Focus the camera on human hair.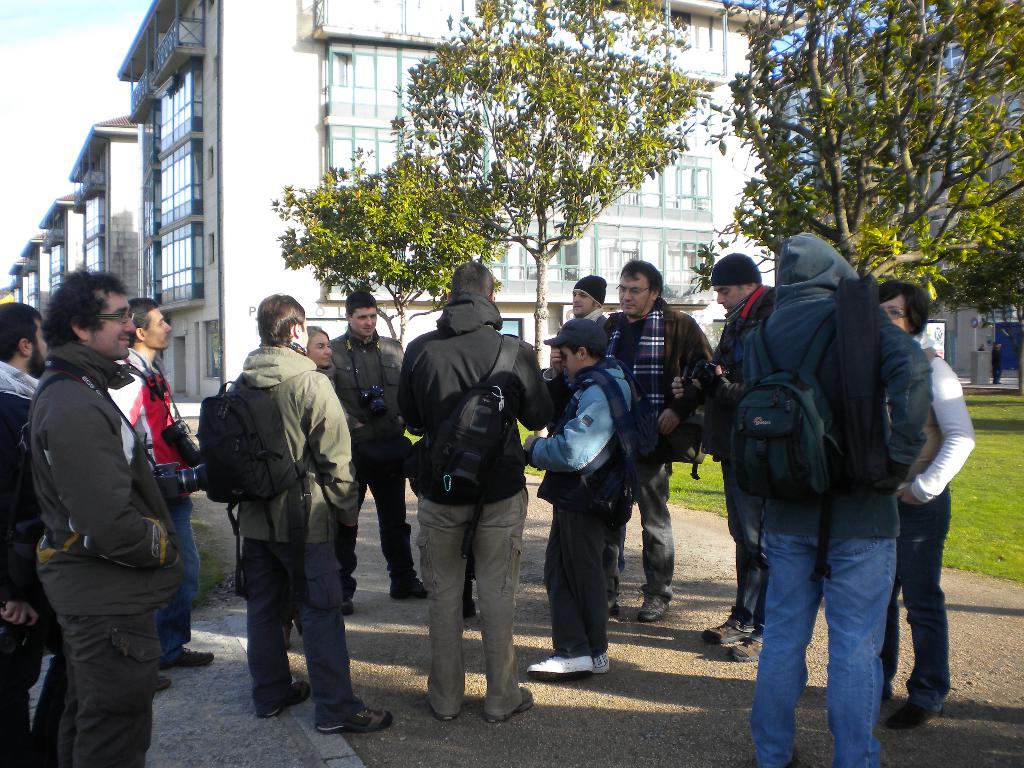
Focus region: 881 278 932 336.
